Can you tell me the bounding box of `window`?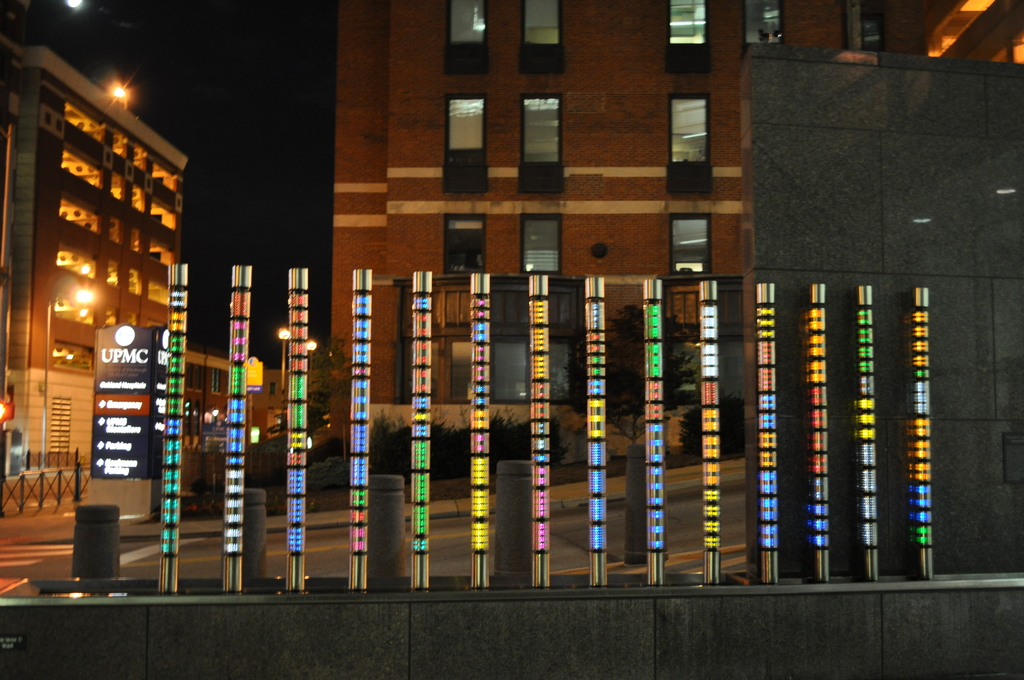
bbox(56, 243, 97, 280).
